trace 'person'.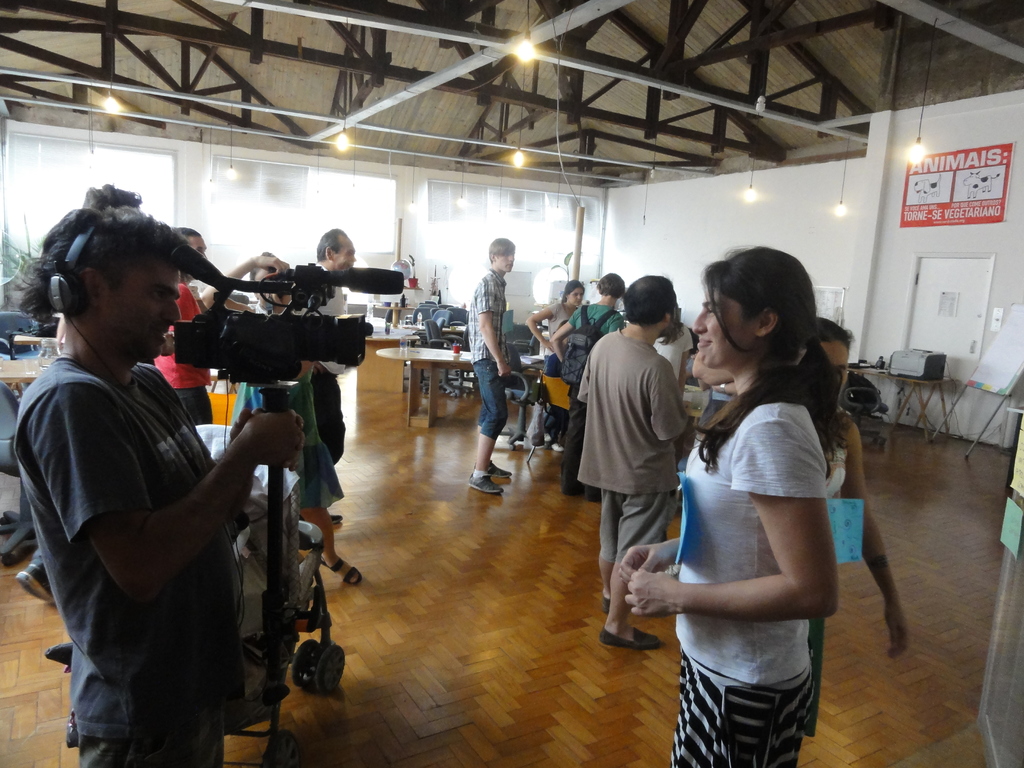
Traced to rect(301, 230, 381, 529).
